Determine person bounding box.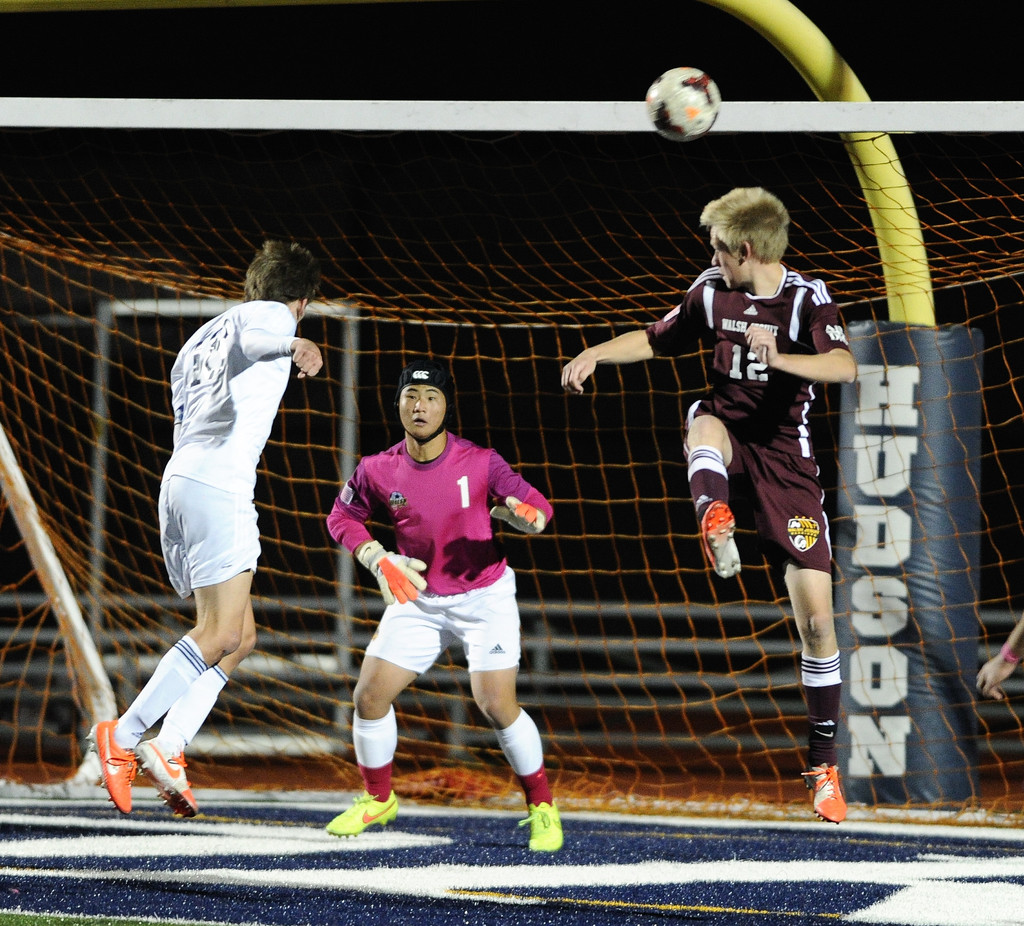
Determined: locate(979, 615, 1023, 701).
